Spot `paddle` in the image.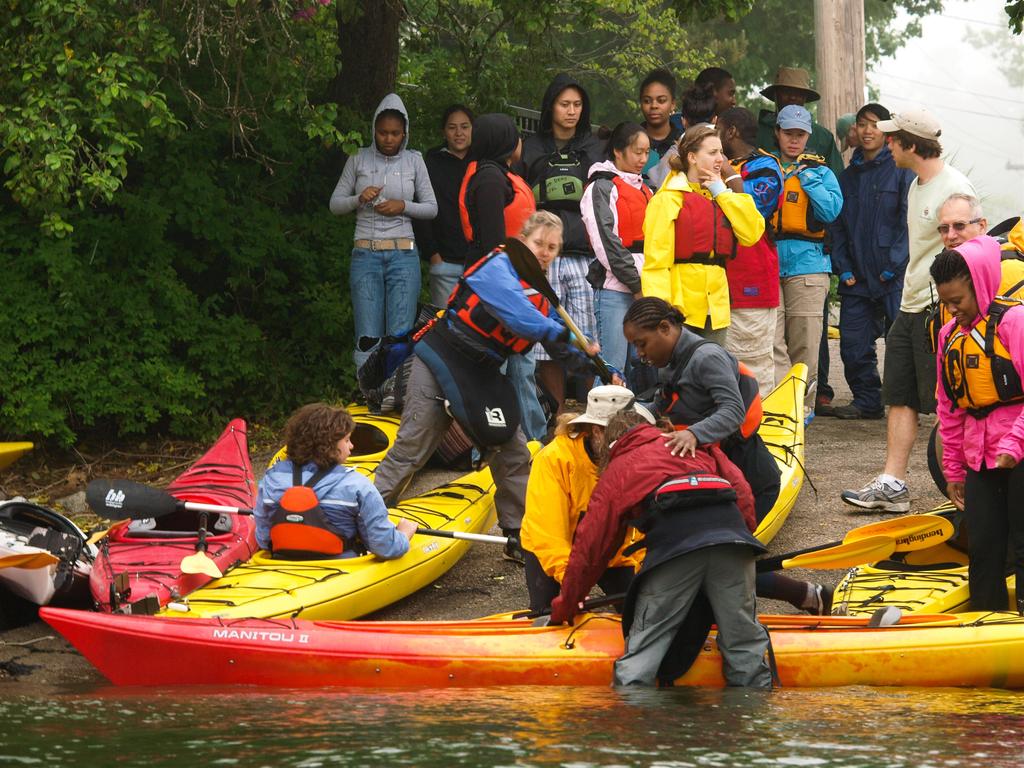
`paddle` found at <bbox>511, 221, 622, 389</bbox>.
